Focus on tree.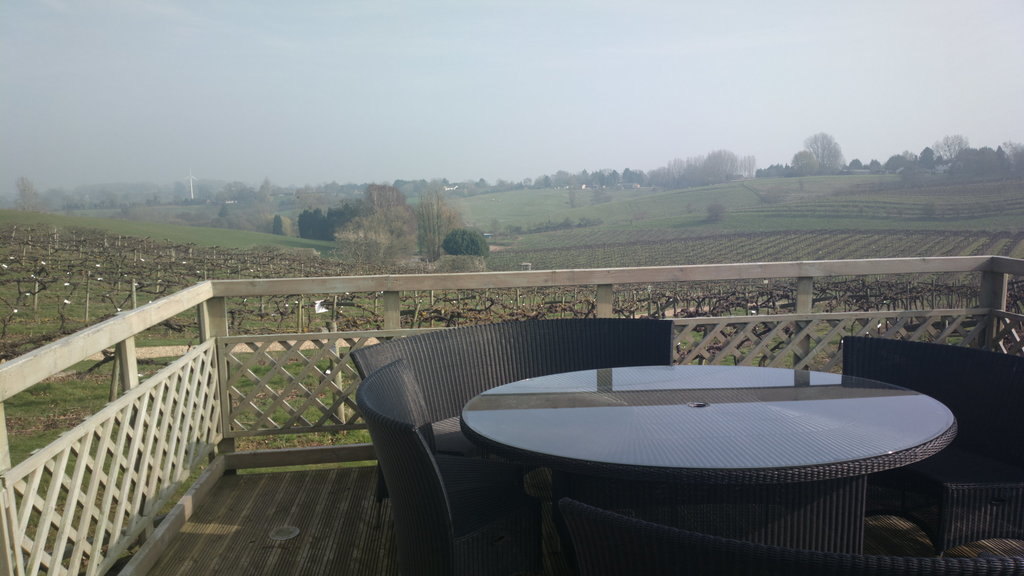
Focused at Rect(100, 190, 116, 211).
